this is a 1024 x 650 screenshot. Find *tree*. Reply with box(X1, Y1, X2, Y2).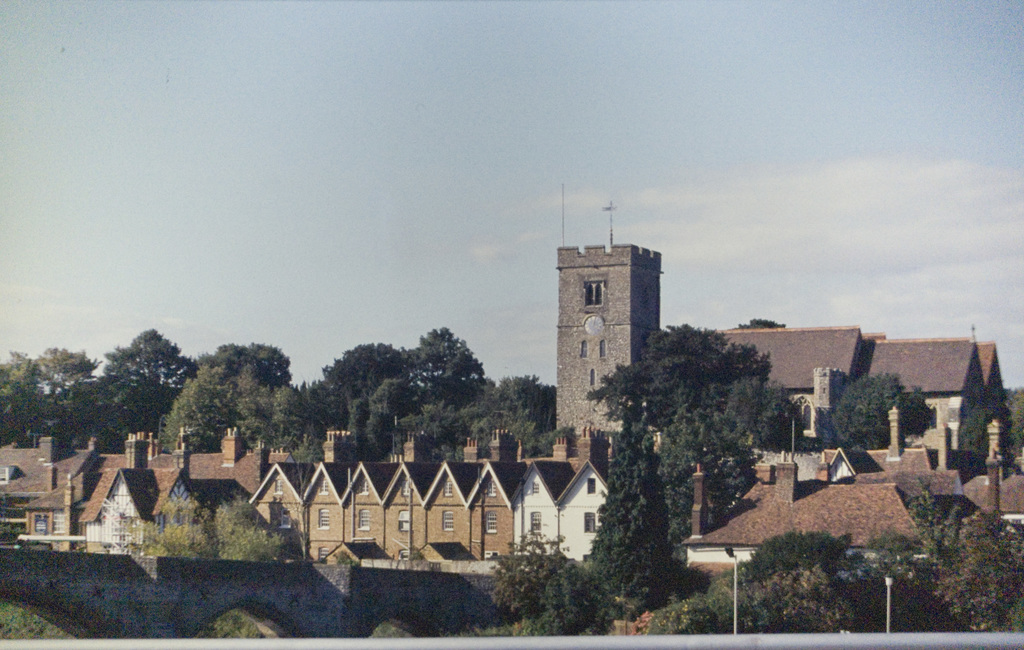
box(692, 399, 757, 541).
